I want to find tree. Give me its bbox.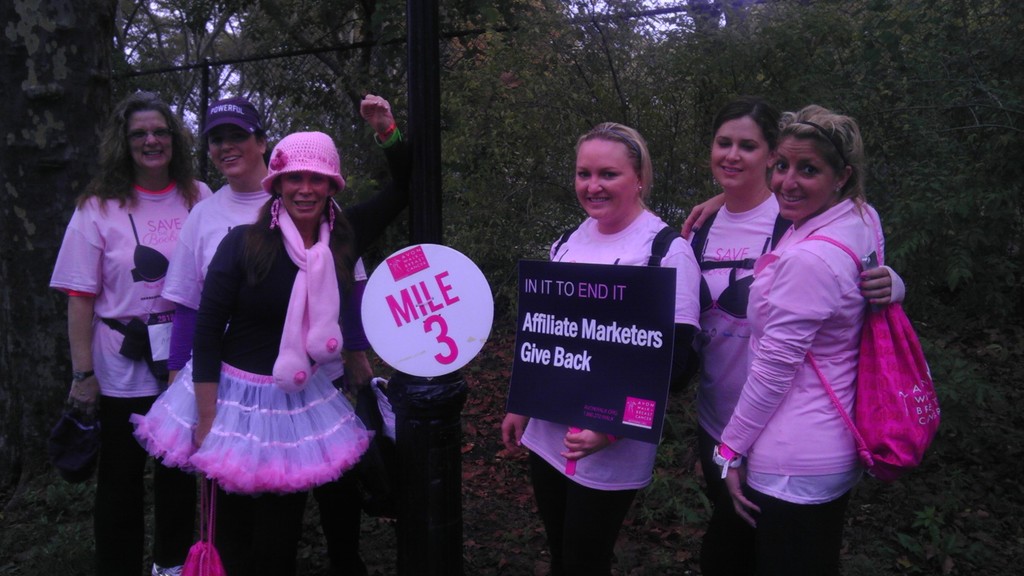
region(106, 6, 241, 187).
